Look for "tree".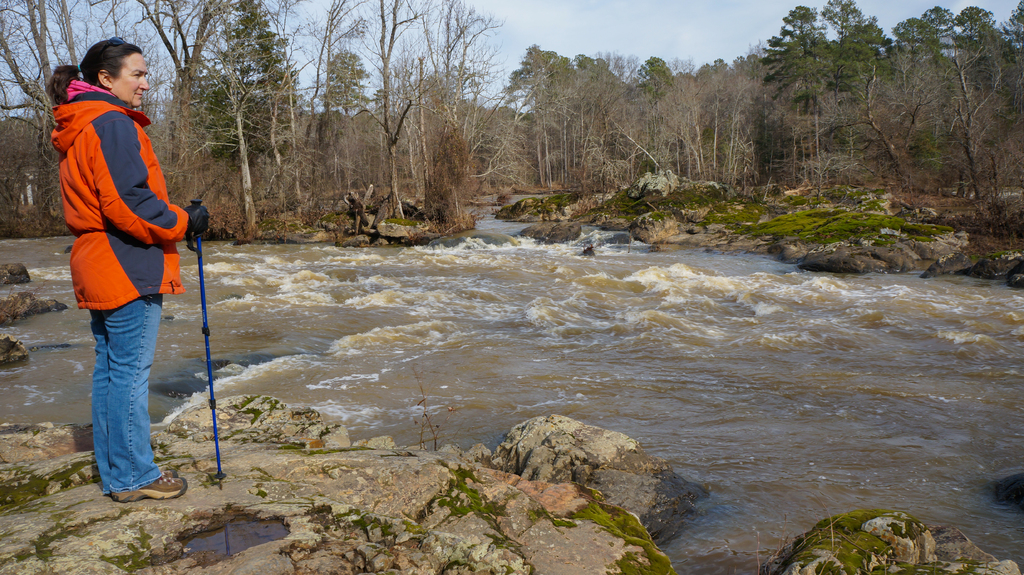
Found: bbox=(758, 2, 836, 185).
